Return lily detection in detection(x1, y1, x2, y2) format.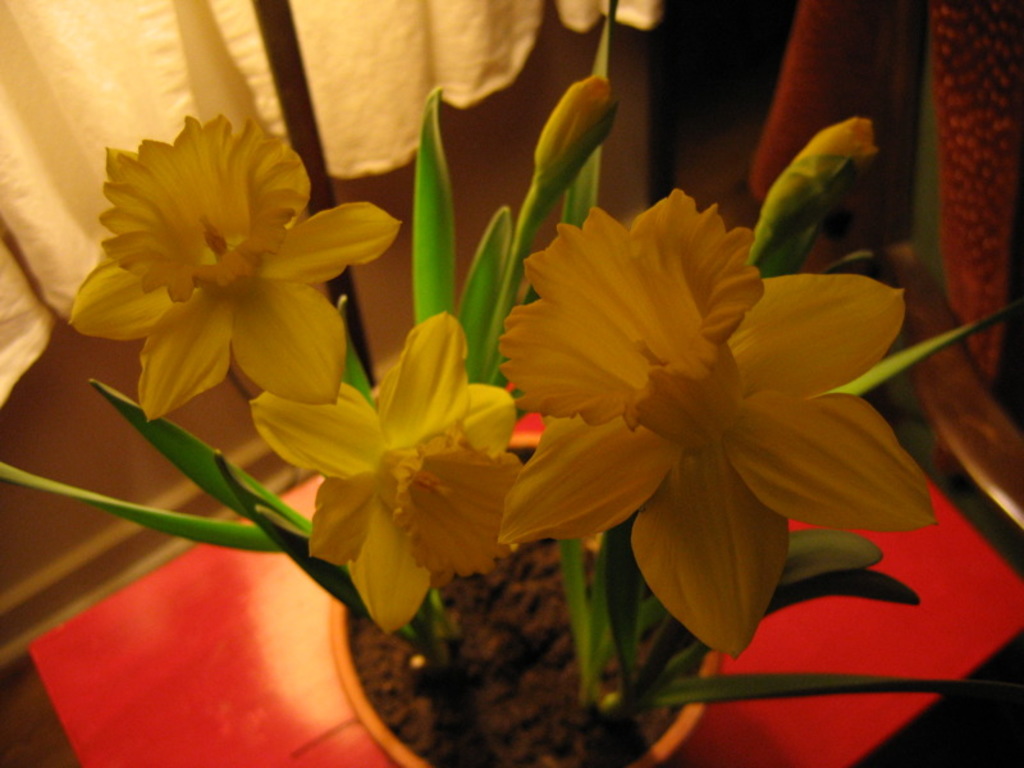
detection(65, 114, 408, 431).
